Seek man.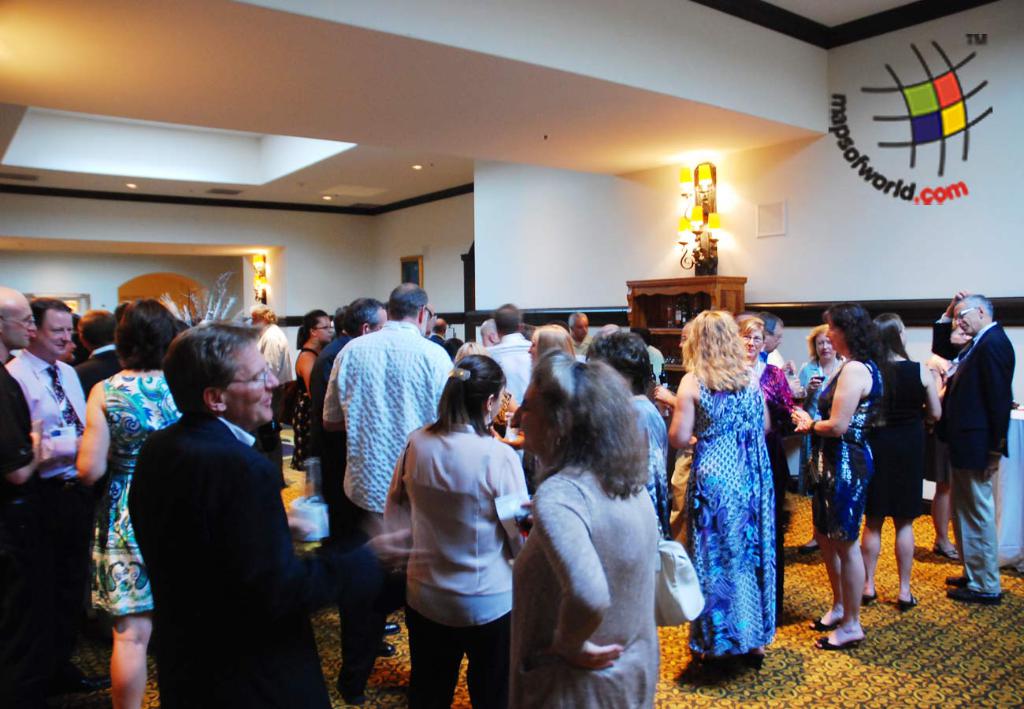
BBox(760, 308, 785, 359).
